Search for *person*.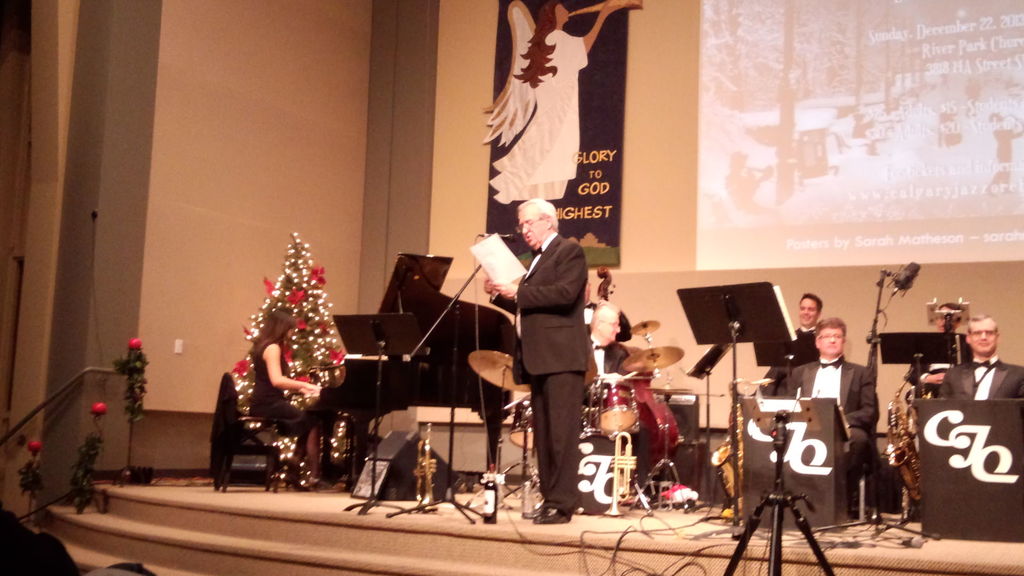
Found at l=244, t=303, r=330, b=496.
